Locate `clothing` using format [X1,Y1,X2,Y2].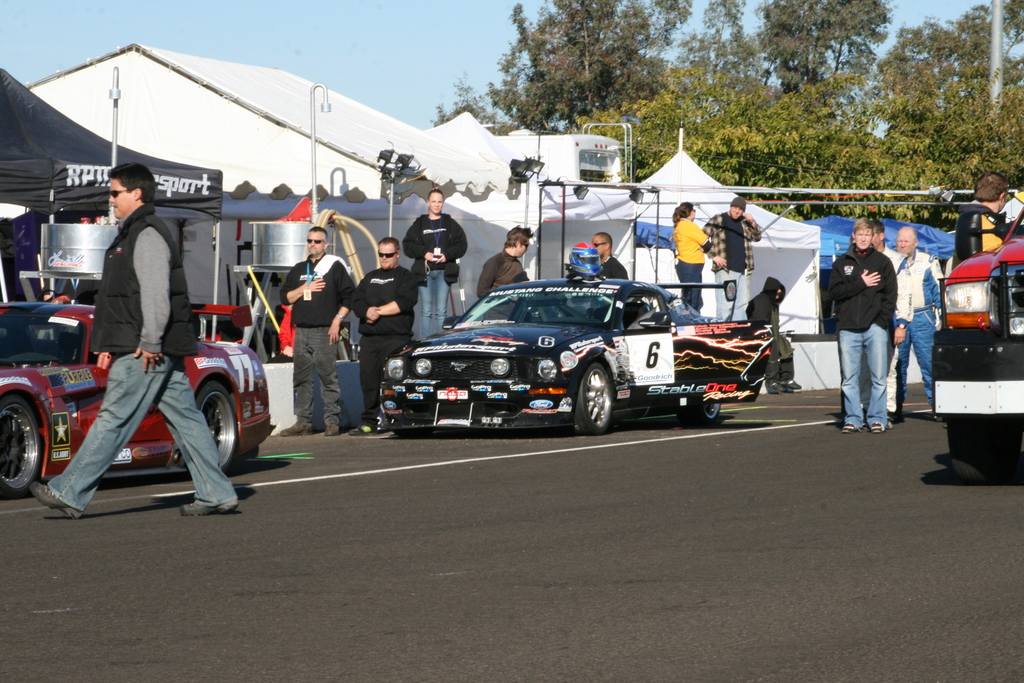
[47,201,238,506].
